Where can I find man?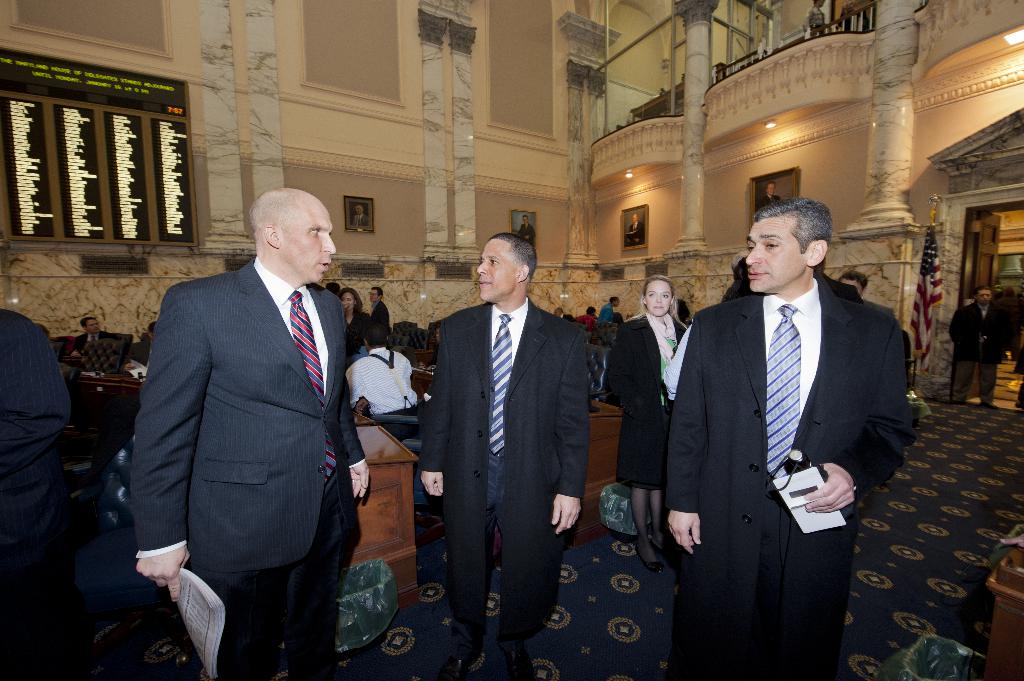
You can find it at 125, 156, 379, 673.
